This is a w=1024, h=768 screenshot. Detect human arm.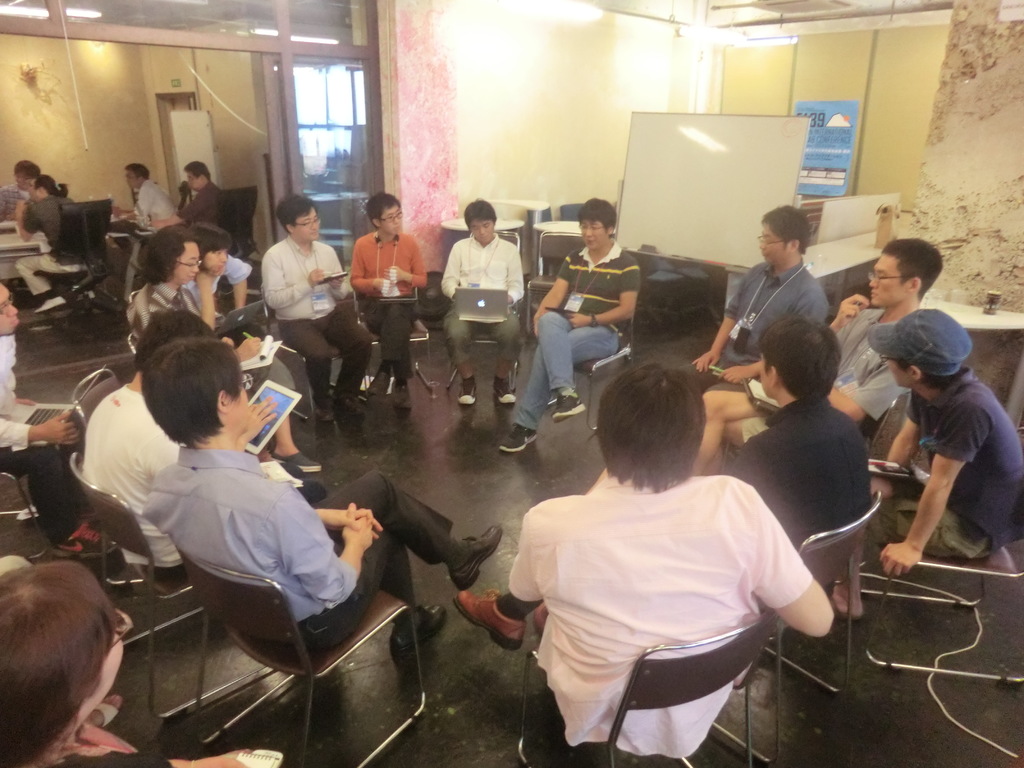
<box>218,254,252,311</box>.
